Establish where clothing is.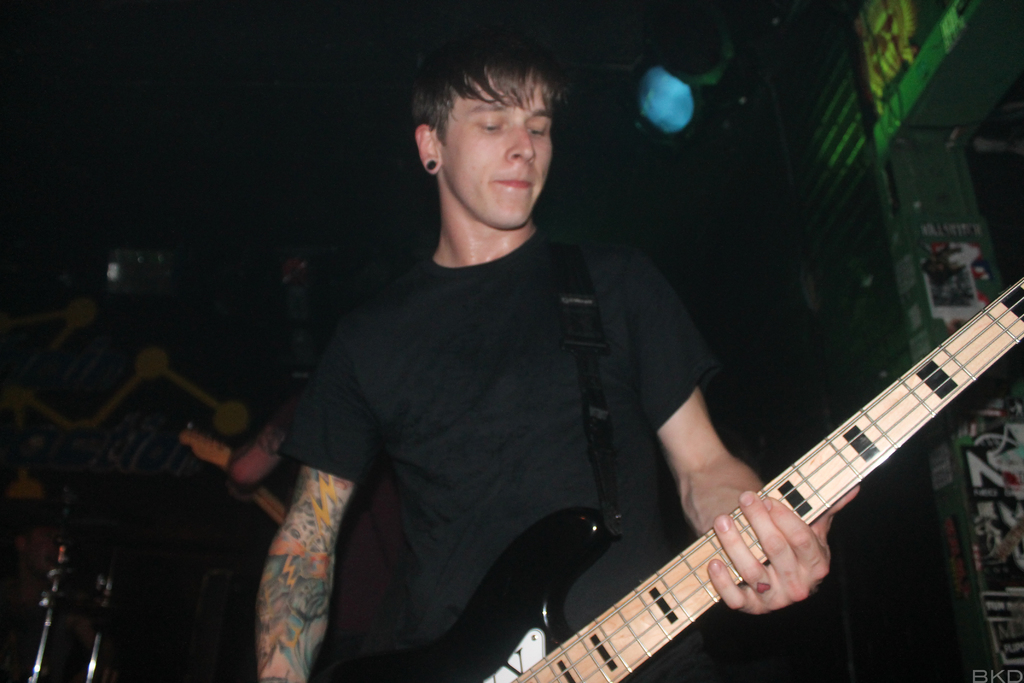
Established at pyautogui.locateOnScreen(288, 227, 719, 682).
